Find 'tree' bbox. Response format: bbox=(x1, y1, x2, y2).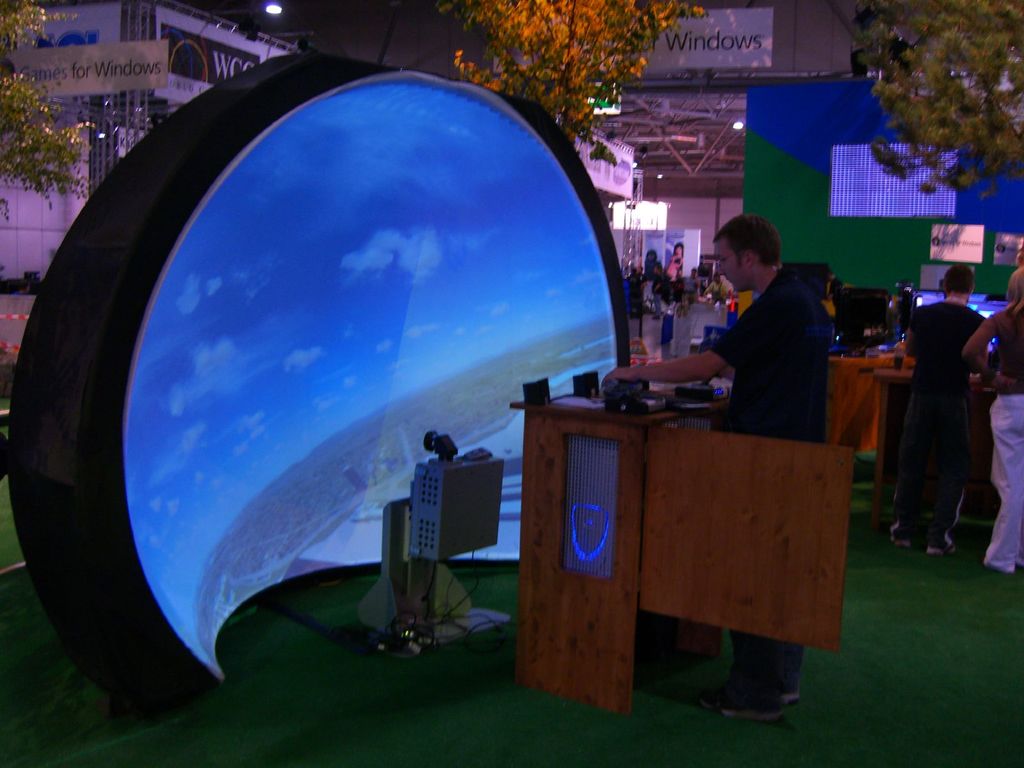
bbox=(852, 0, 1023, 198).
